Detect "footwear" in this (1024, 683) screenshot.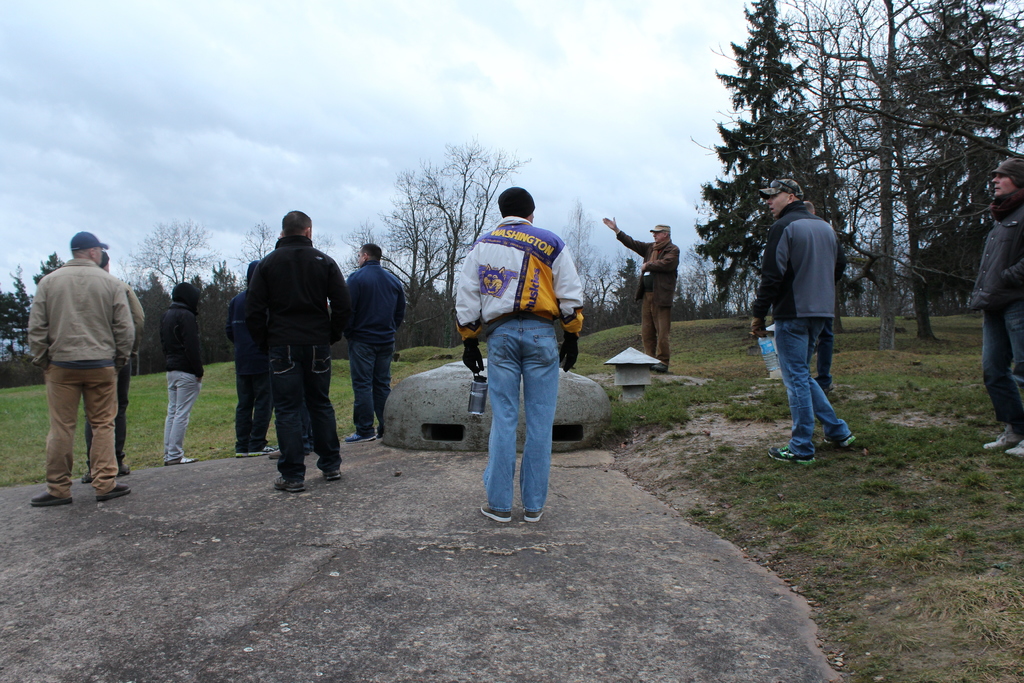
Detection: [525, 509, 547, 522].
